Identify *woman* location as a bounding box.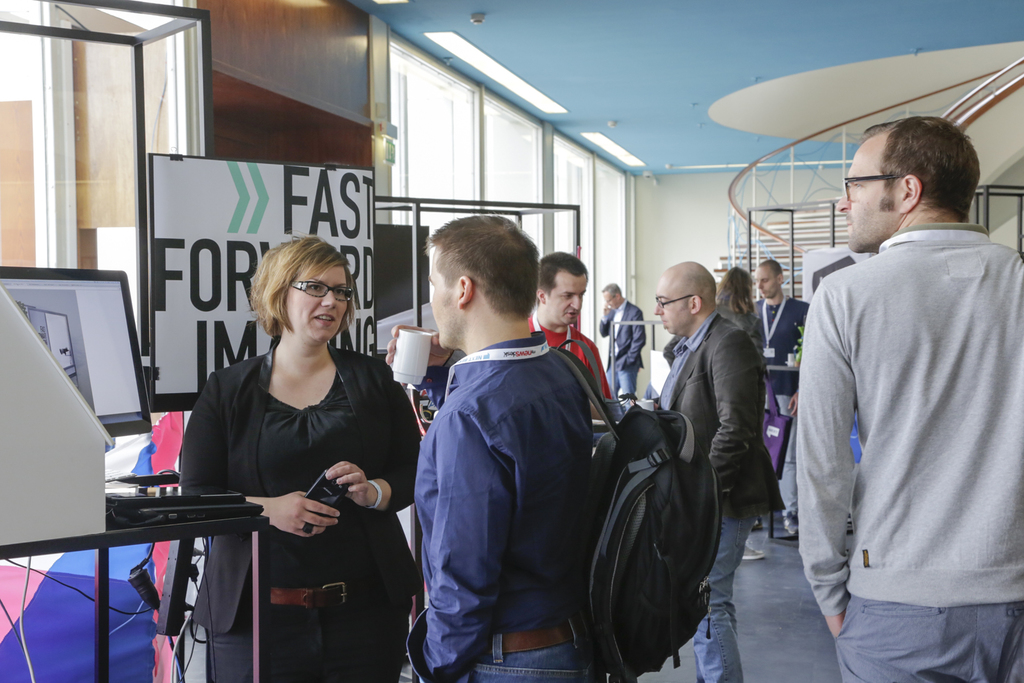
rect(174, 216, 389, 682).
